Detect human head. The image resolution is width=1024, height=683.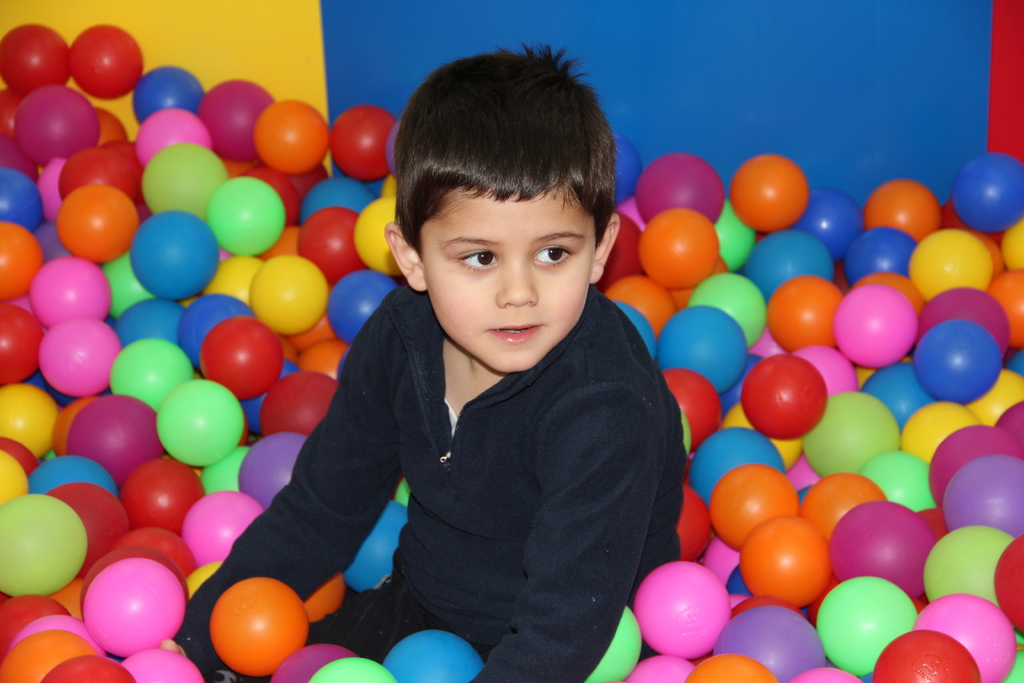
<region>379, 35, 623, 373</region>.
